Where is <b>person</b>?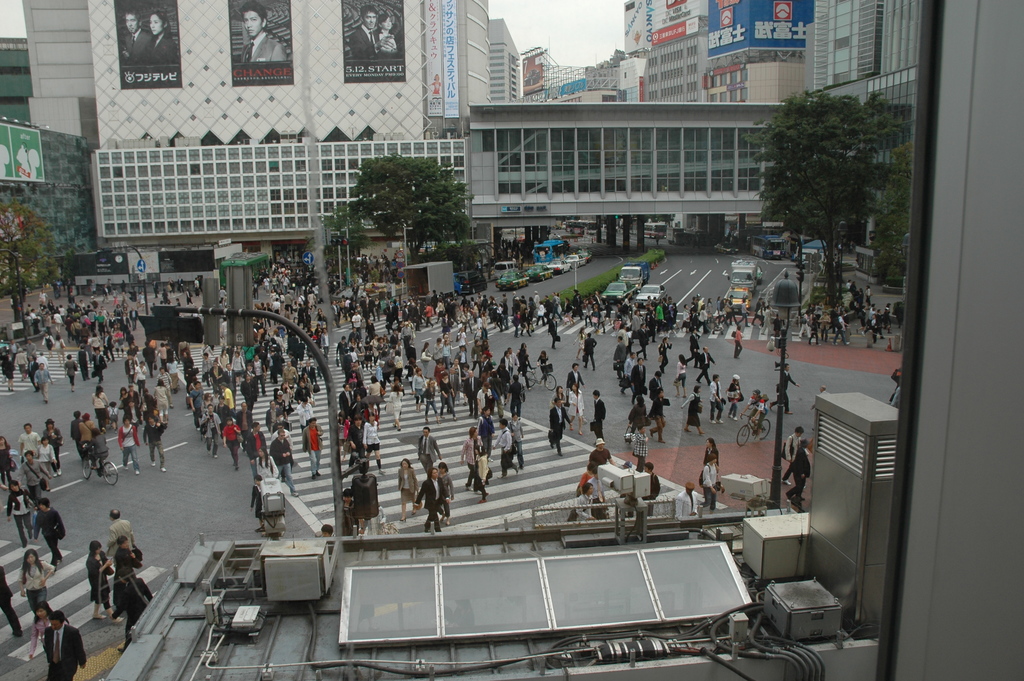
571/482/600/518.
